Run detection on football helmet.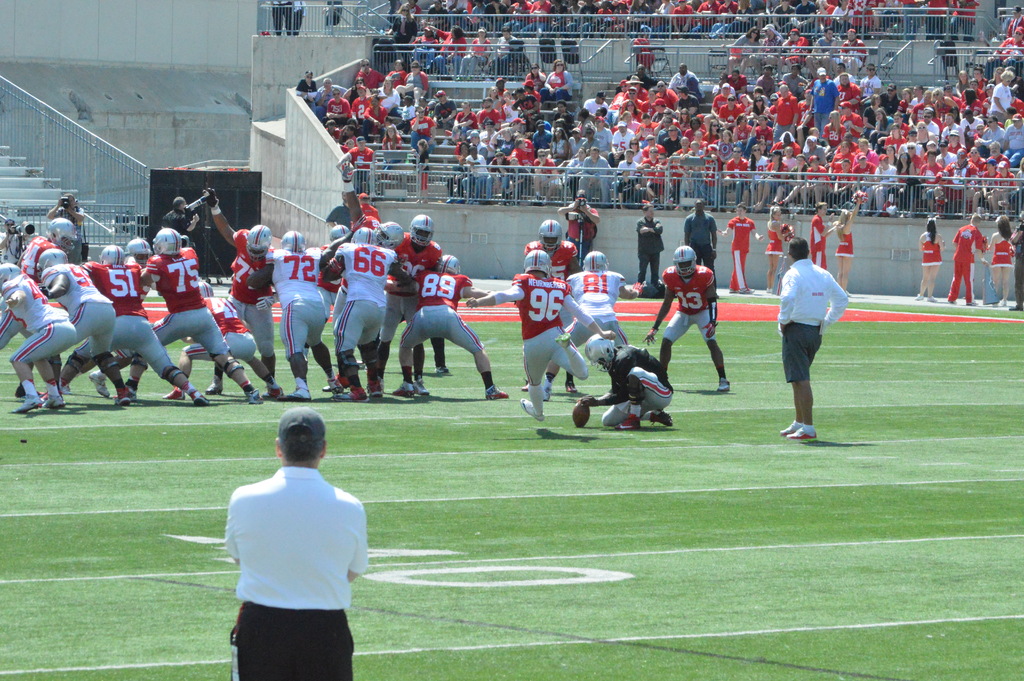
Result: [left=585, top=329, right=618, bottom=372].
